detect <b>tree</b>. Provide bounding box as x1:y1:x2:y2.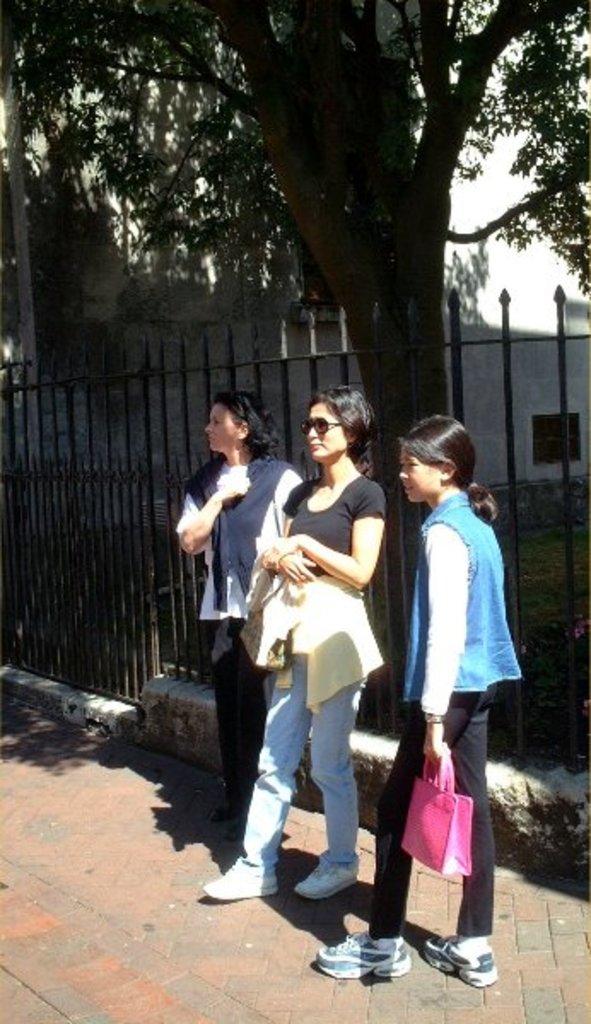
0:0:589:662.
